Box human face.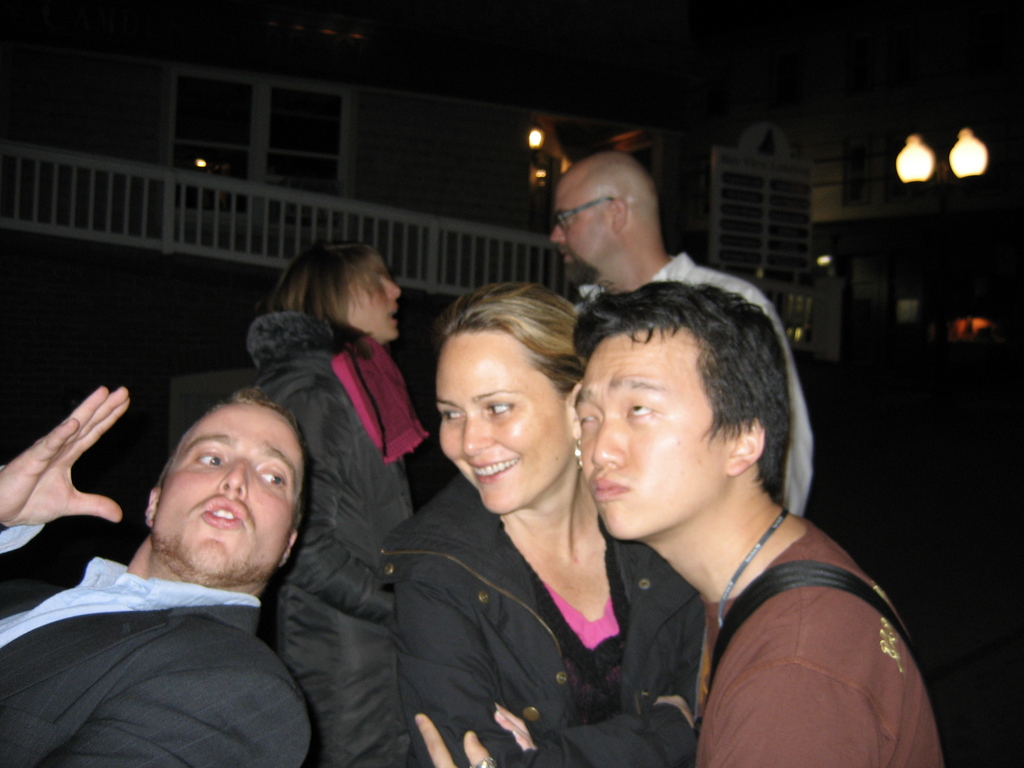
(348,261,408,344).
